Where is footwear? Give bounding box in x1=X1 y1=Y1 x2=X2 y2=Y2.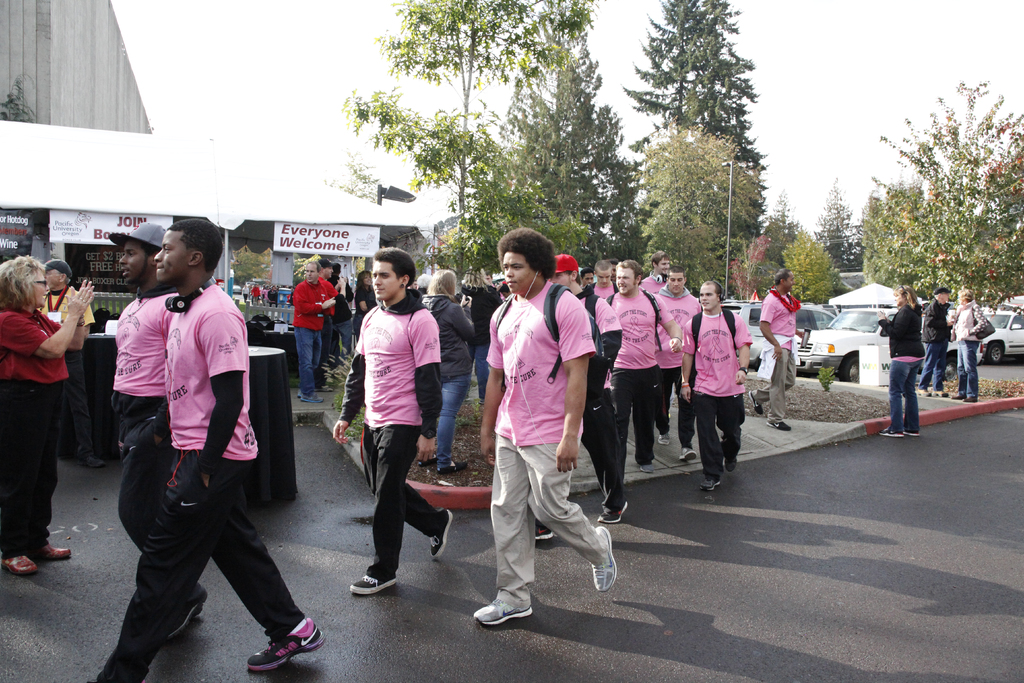
x1=315 y1=386 x2=335 y2=390.
